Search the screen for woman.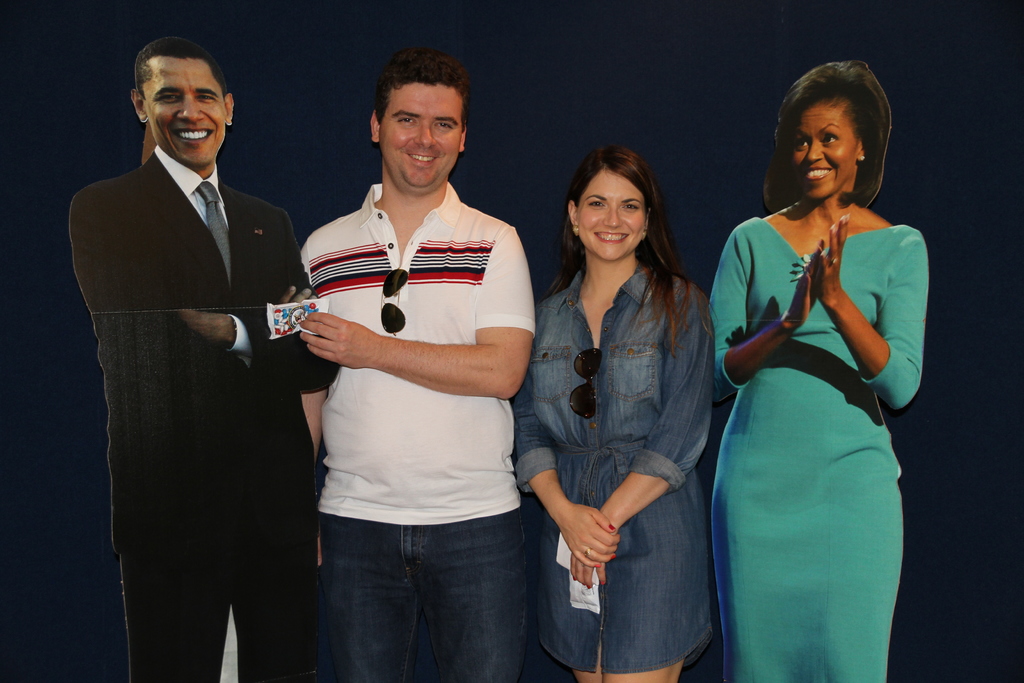
Found at <box>700,60,931,682</box>.
